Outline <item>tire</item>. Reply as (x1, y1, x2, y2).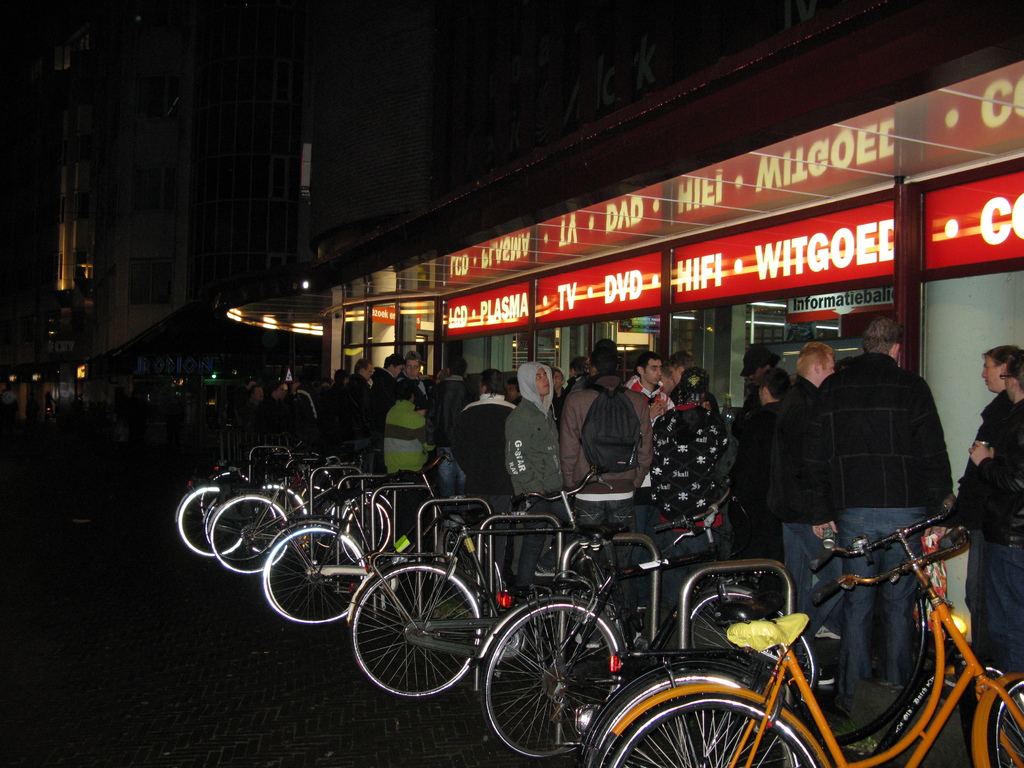
(989, 682, 1023, 767).
